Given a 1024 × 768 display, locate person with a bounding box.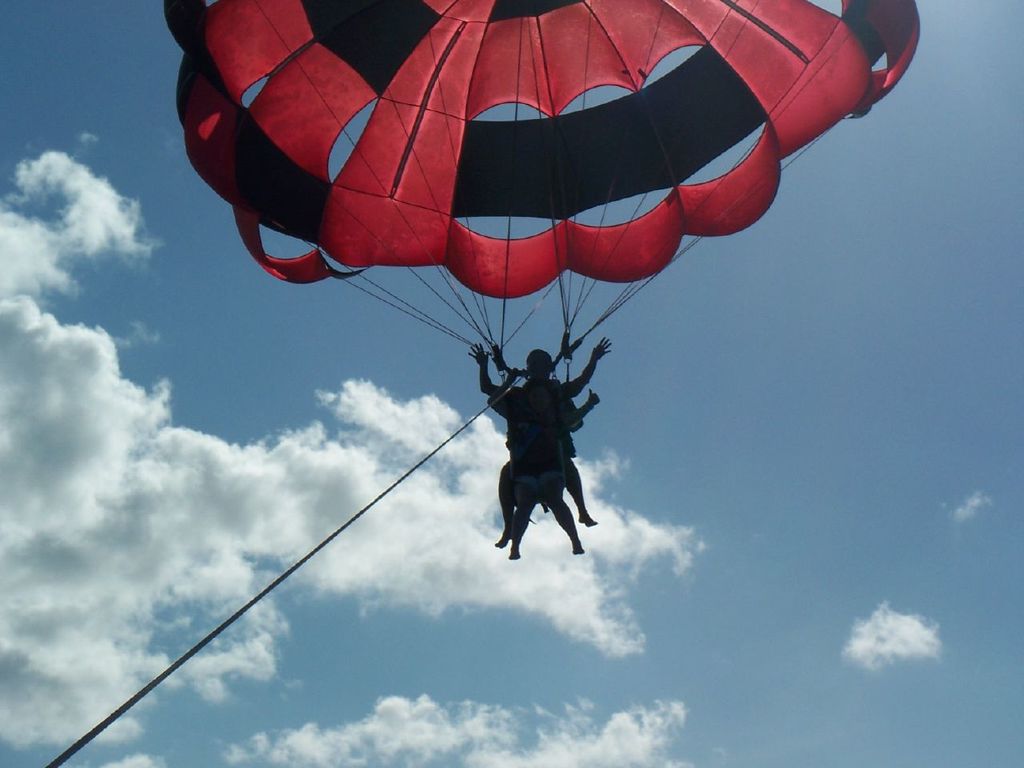
Located: [x1=506, y1=384, x2=602, y2=563].
